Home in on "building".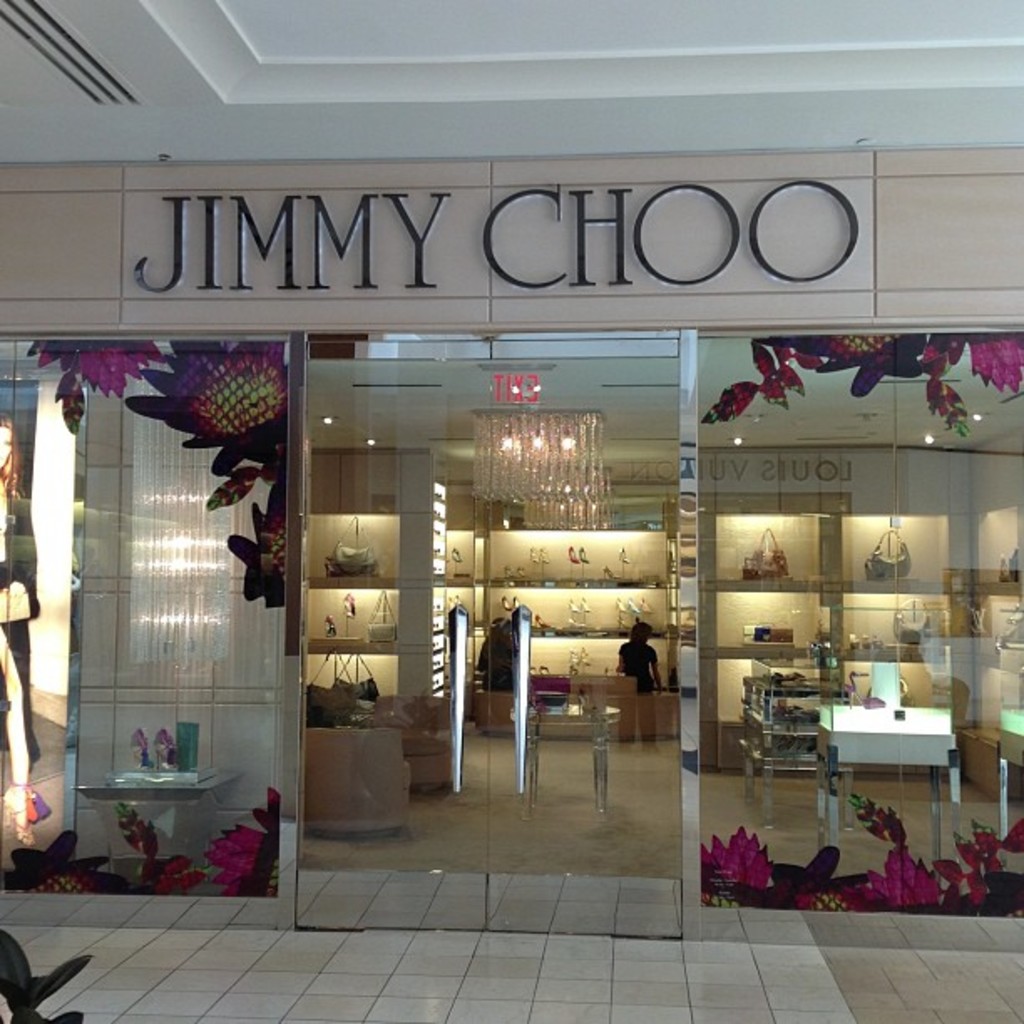
Homed in at 3:3:1022:954.
